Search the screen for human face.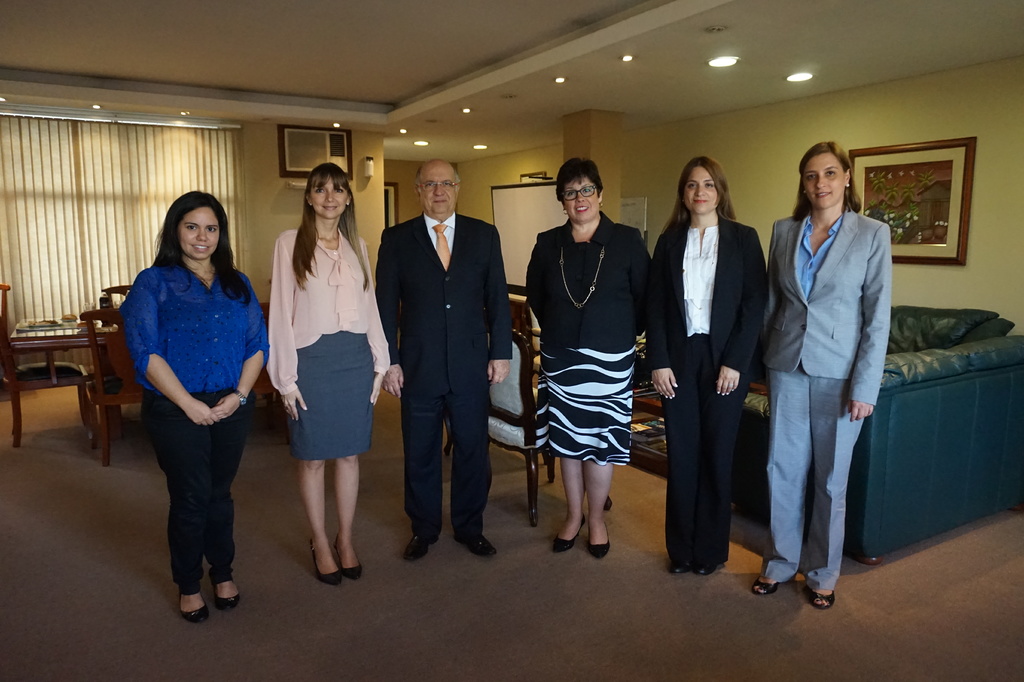
Found at BBox(802, 153, 844, 207).
